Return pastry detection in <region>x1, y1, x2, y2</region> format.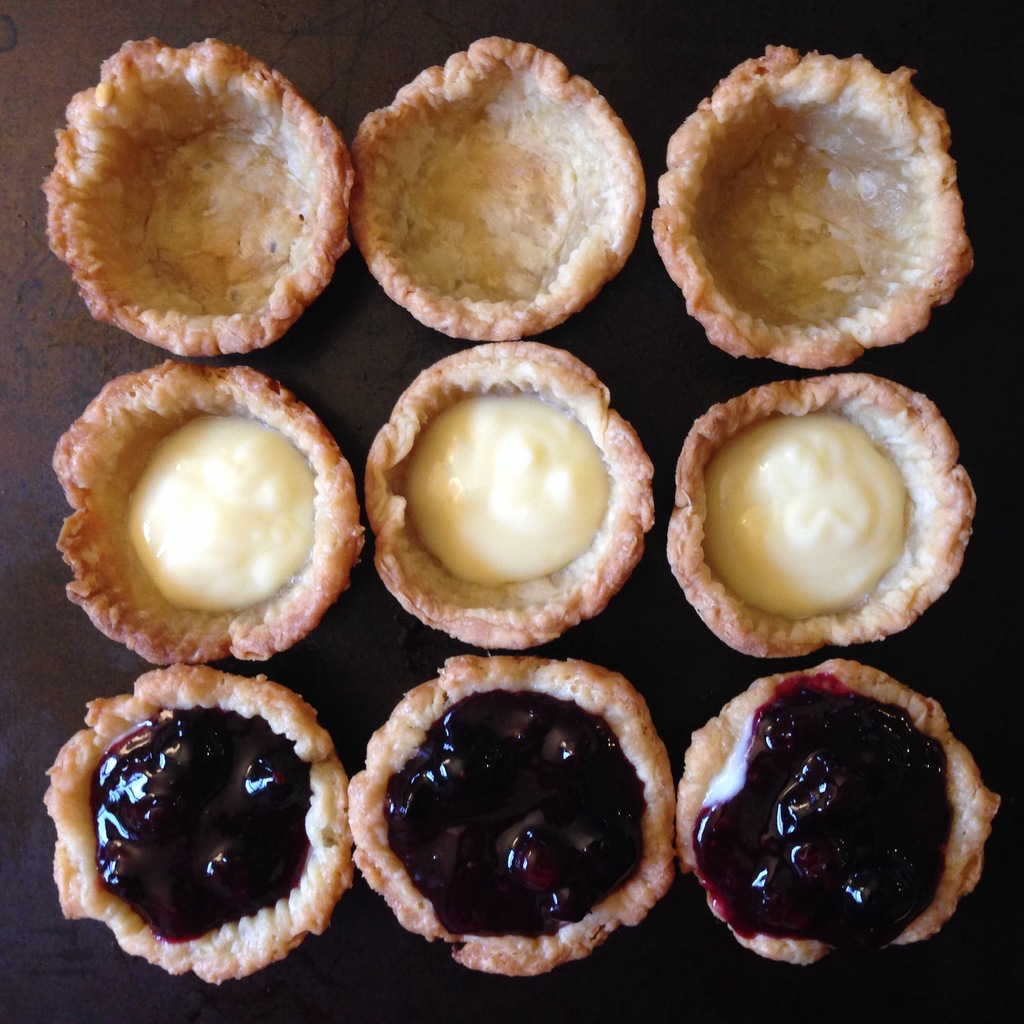
<region>341, 35, 641, 348</region>.
